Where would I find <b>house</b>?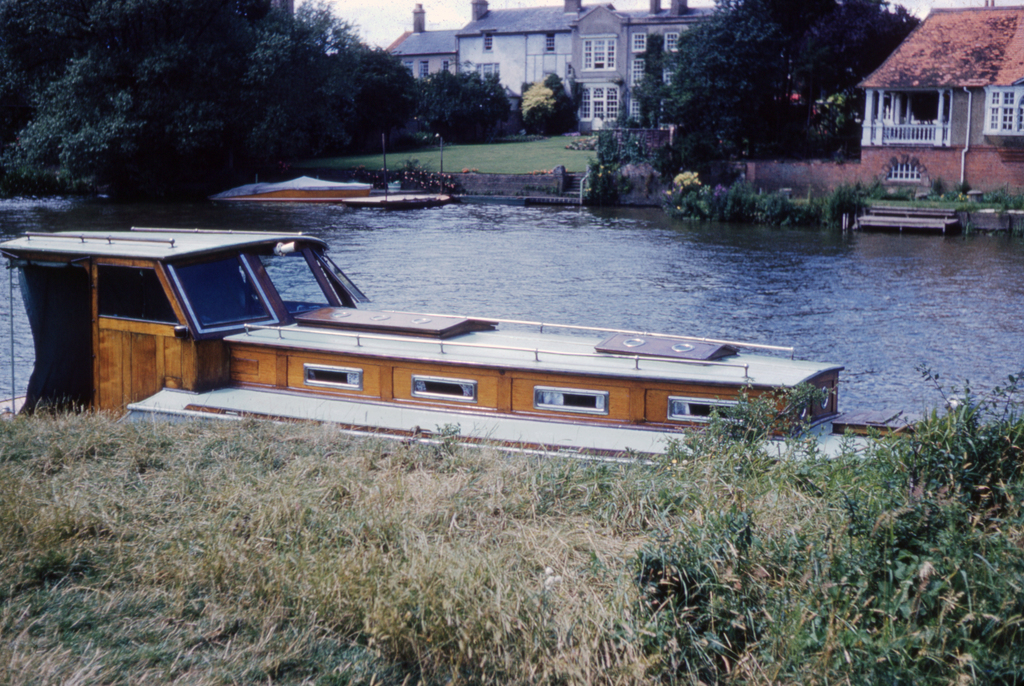
At bbox=(384, 0, 726, 125).
